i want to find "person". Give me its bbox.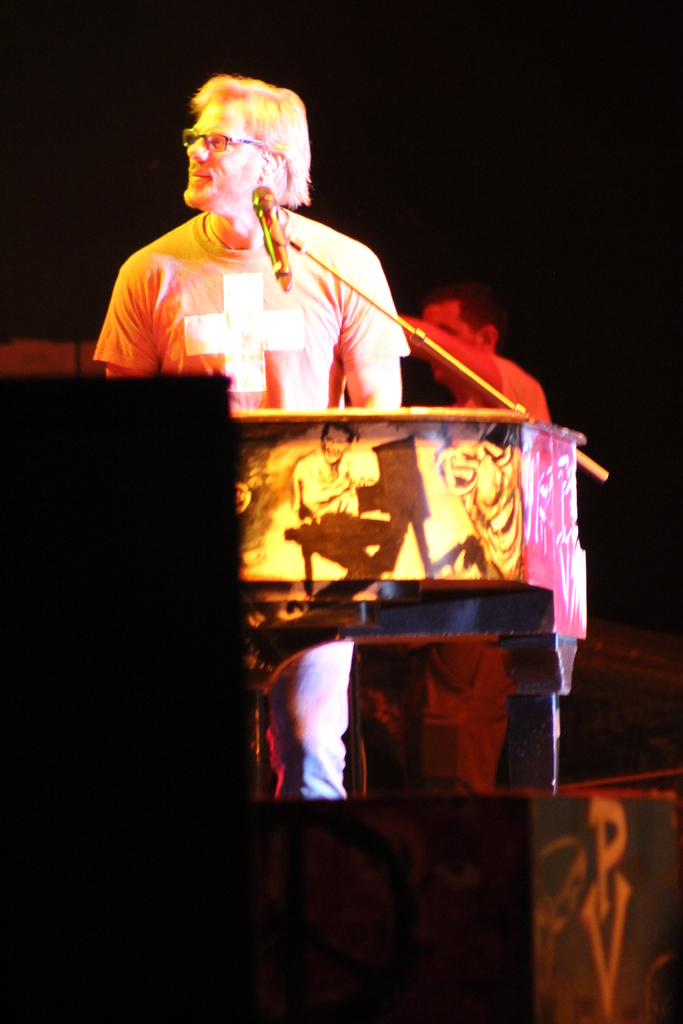
l=283, t=426, r=397, b=591.
